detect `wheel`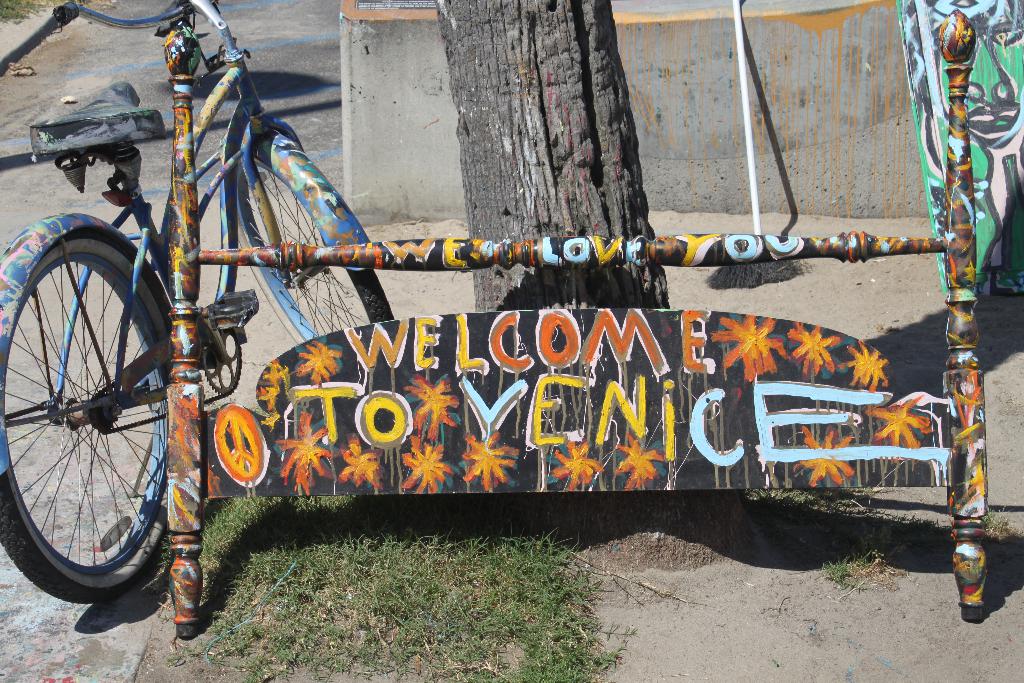
0:220:178:609
